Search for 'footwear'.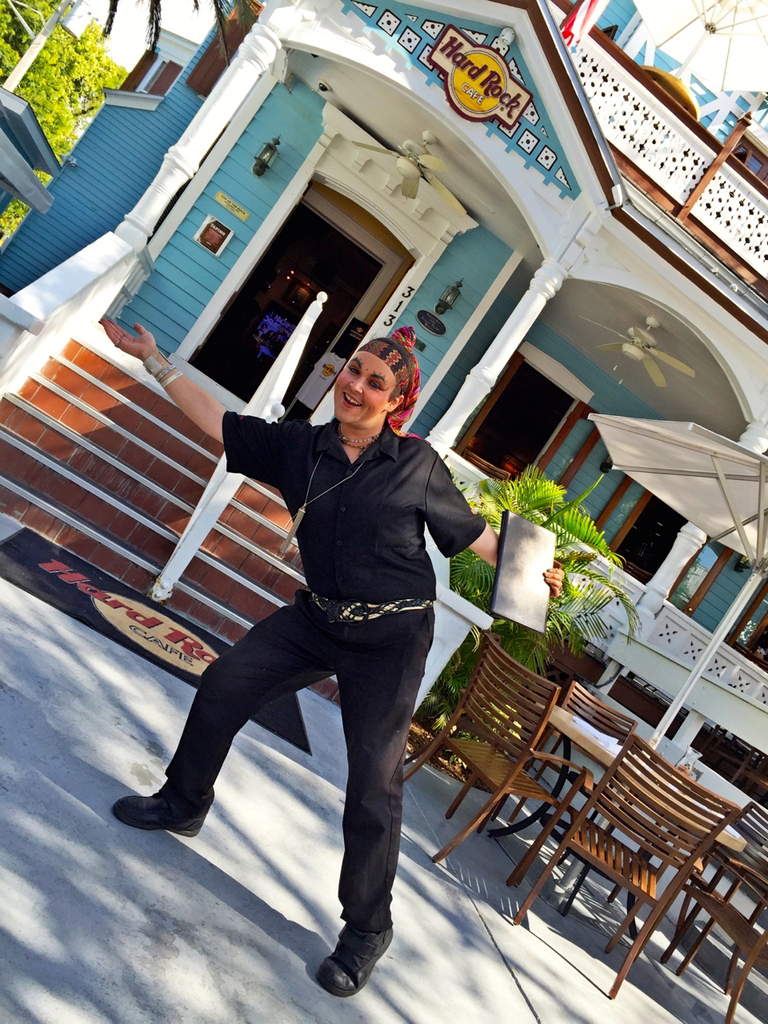
Found at Rect(107, 790, 213, 842).
